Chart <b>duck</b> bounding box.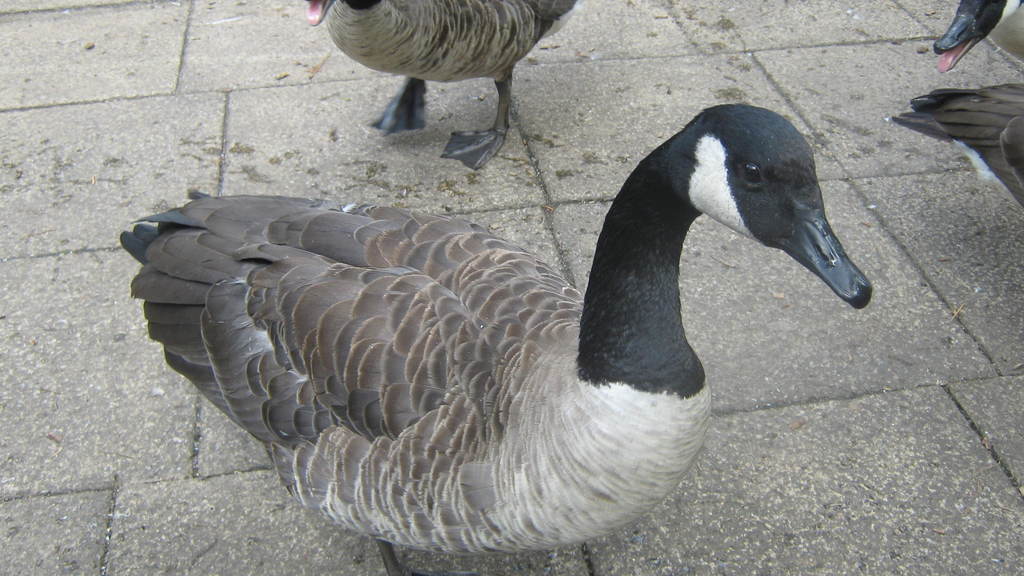
Charted: region(875, 77, 1023, 204).
